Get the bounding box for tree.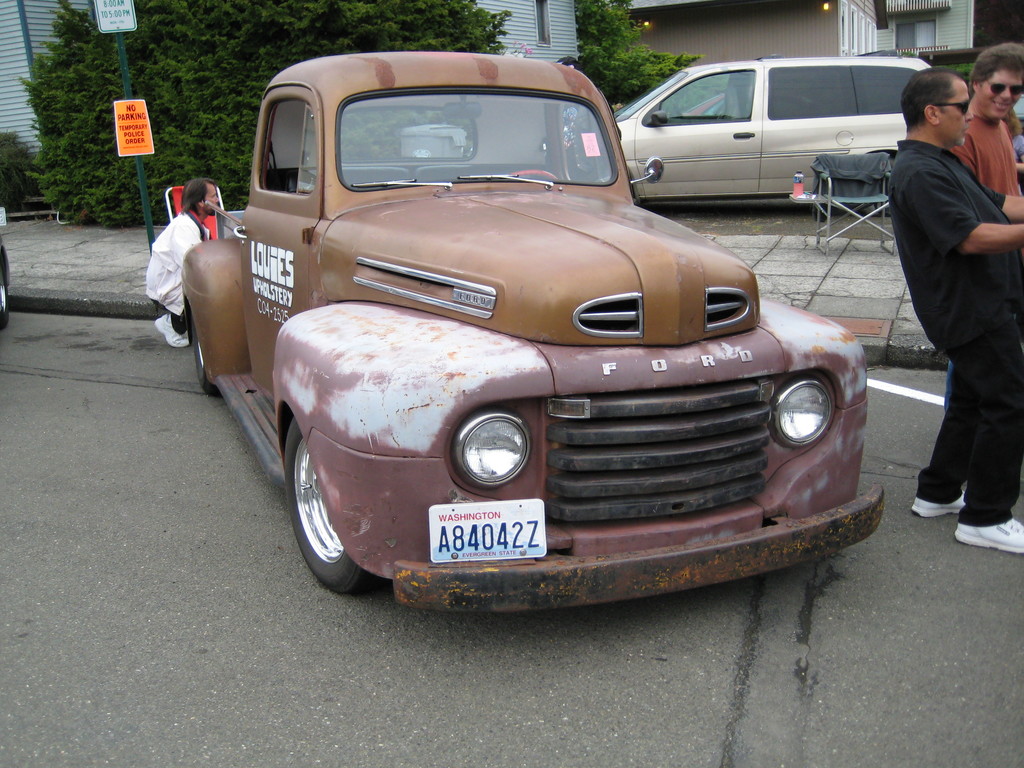
[left=5, top=0, right=515, bottom=223].
